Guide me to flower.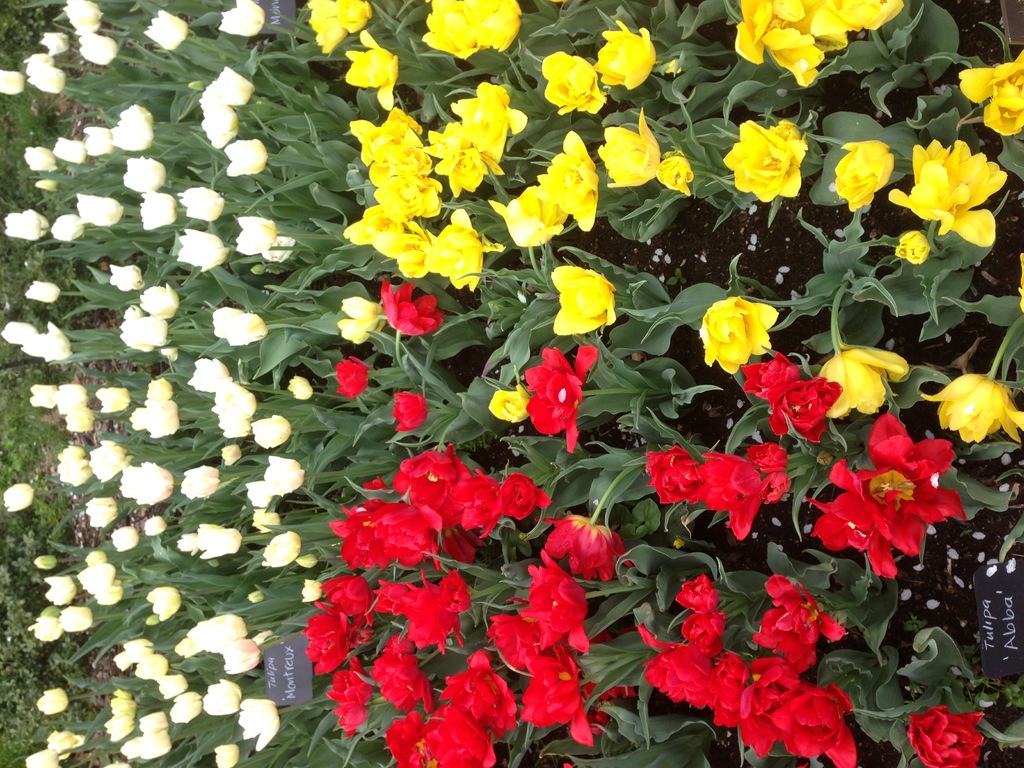
Guidance: locate(168, 694, 202, 725).
